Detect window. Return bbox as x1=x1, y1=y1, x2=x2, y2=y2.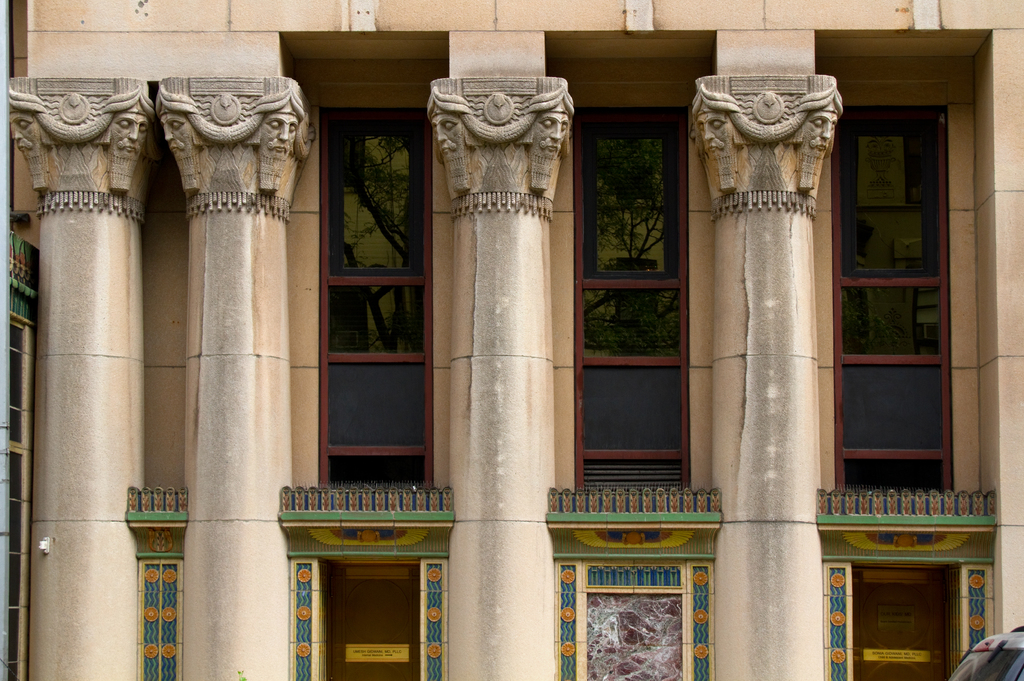
x1=838, y1=100, x2=956, y2=495.
